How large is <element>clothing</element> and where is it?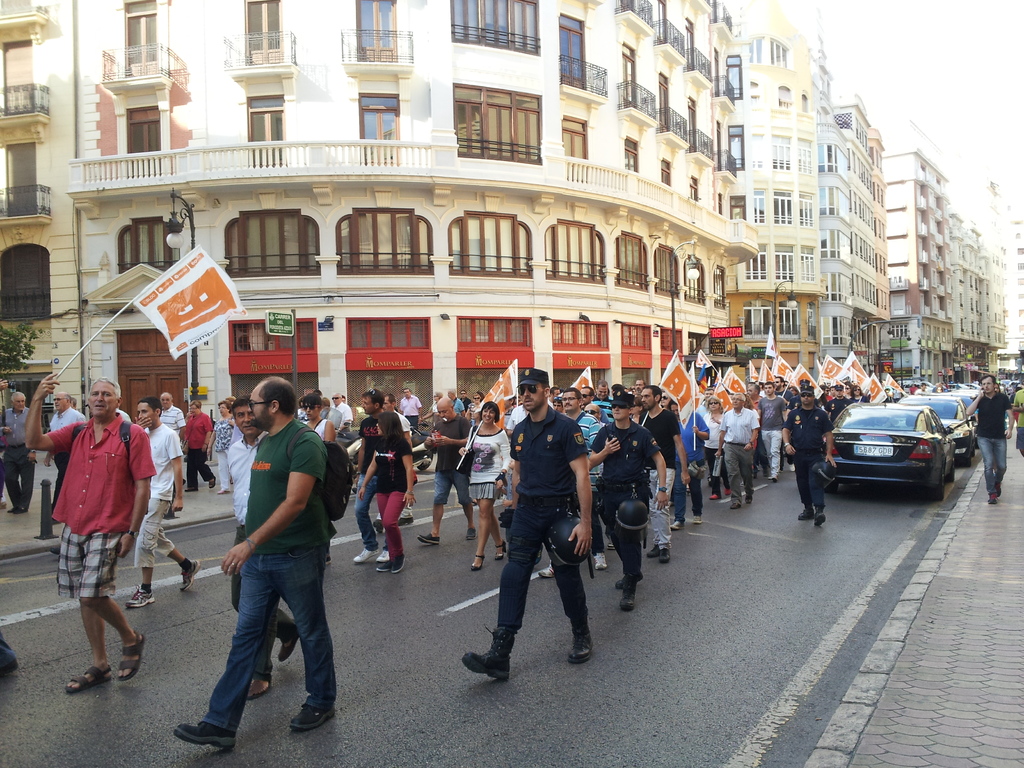
Bounding box: <region>220, 441, 293, 675</region>.
